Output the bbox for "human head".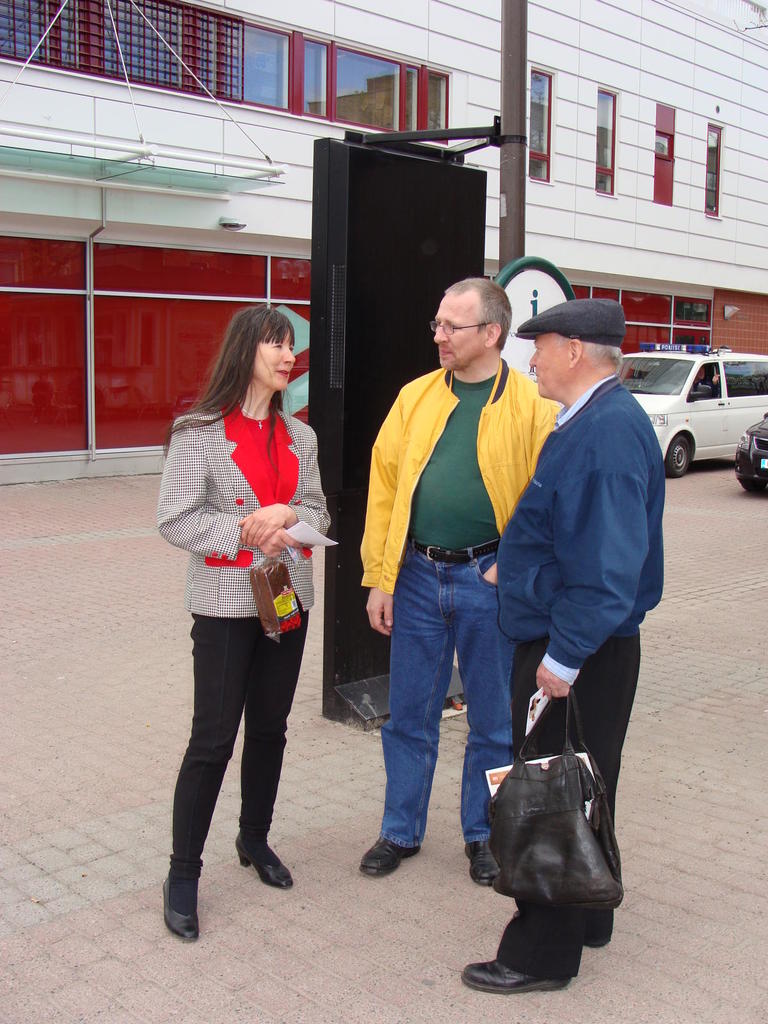
(left=436, top=266, right=524, bottom=353).
